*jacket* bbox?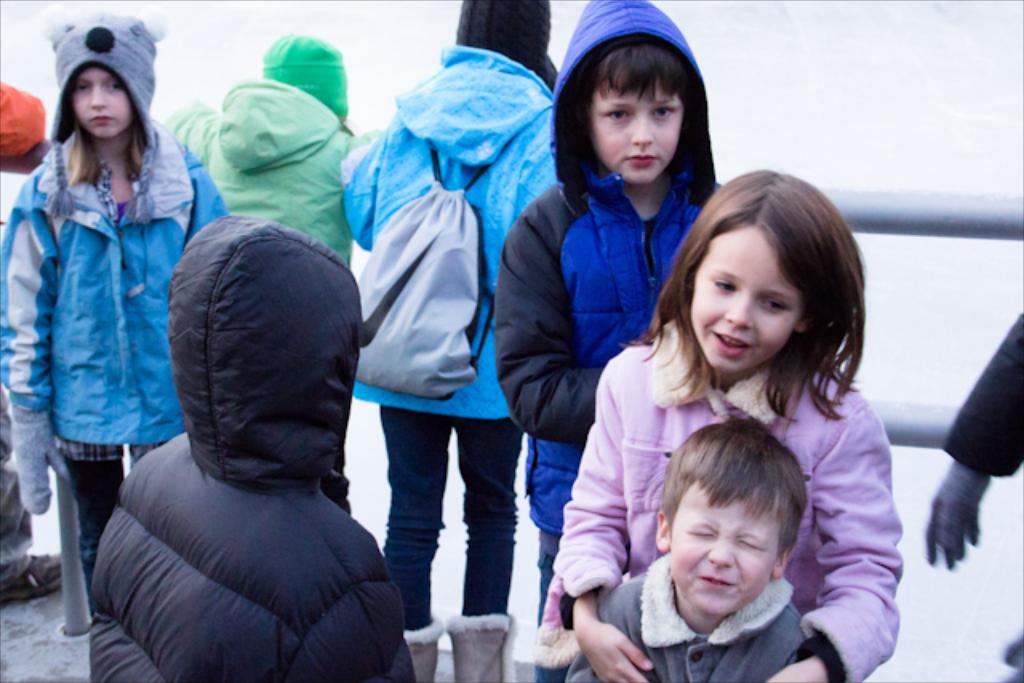
<bbox>0, 122, 229, 465</bbox>
